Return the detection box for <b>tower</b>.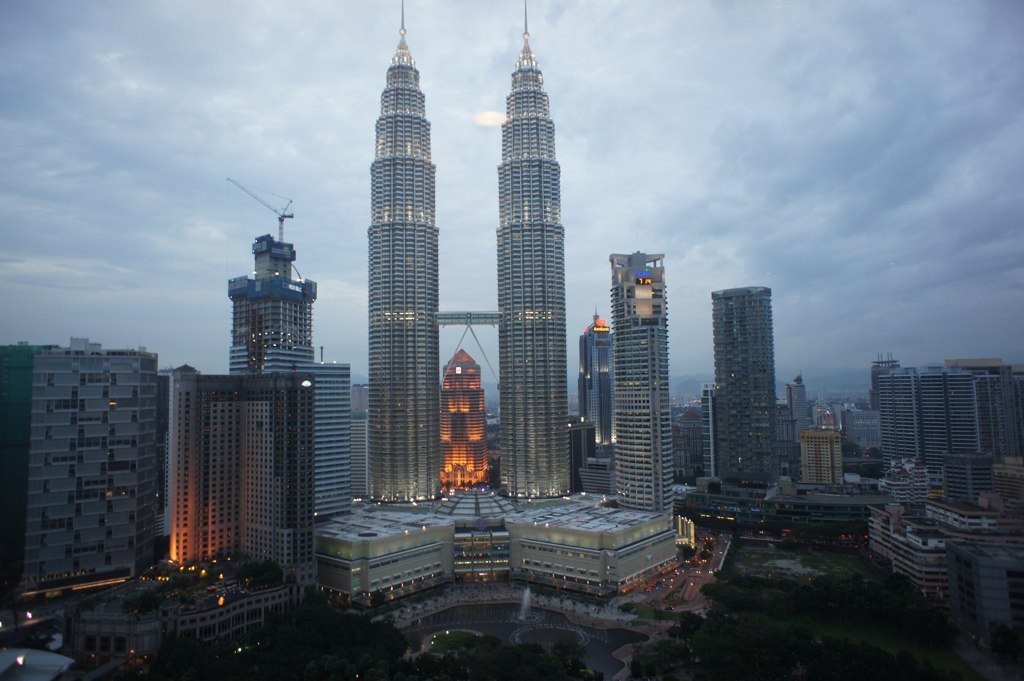
777/366/811/443.
